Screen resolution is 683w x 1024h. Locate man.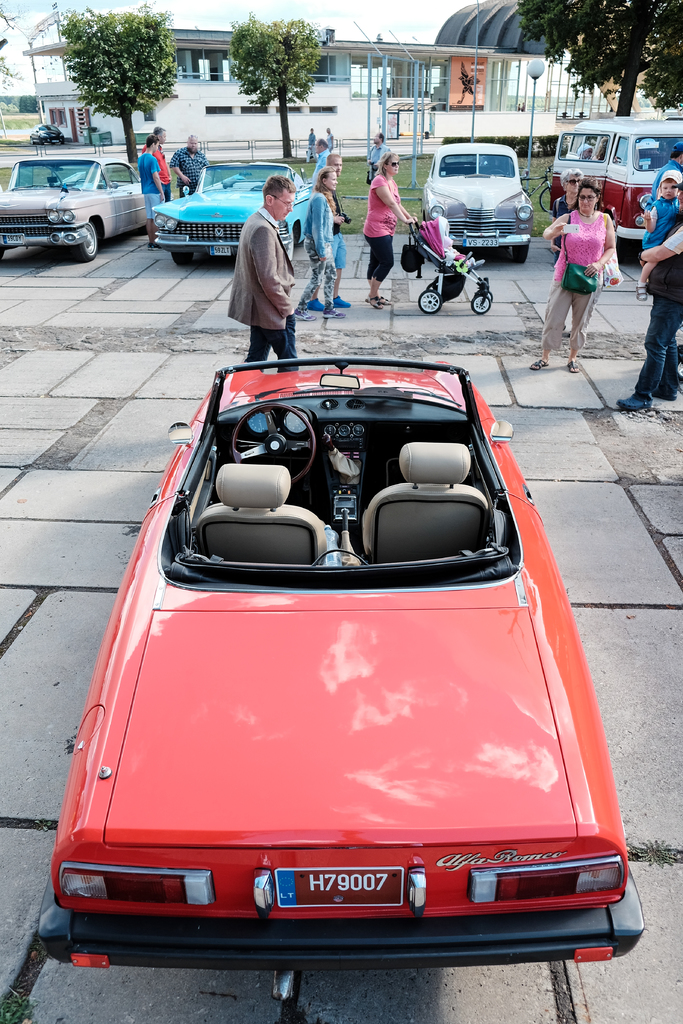
617, 183, 682, 412.
